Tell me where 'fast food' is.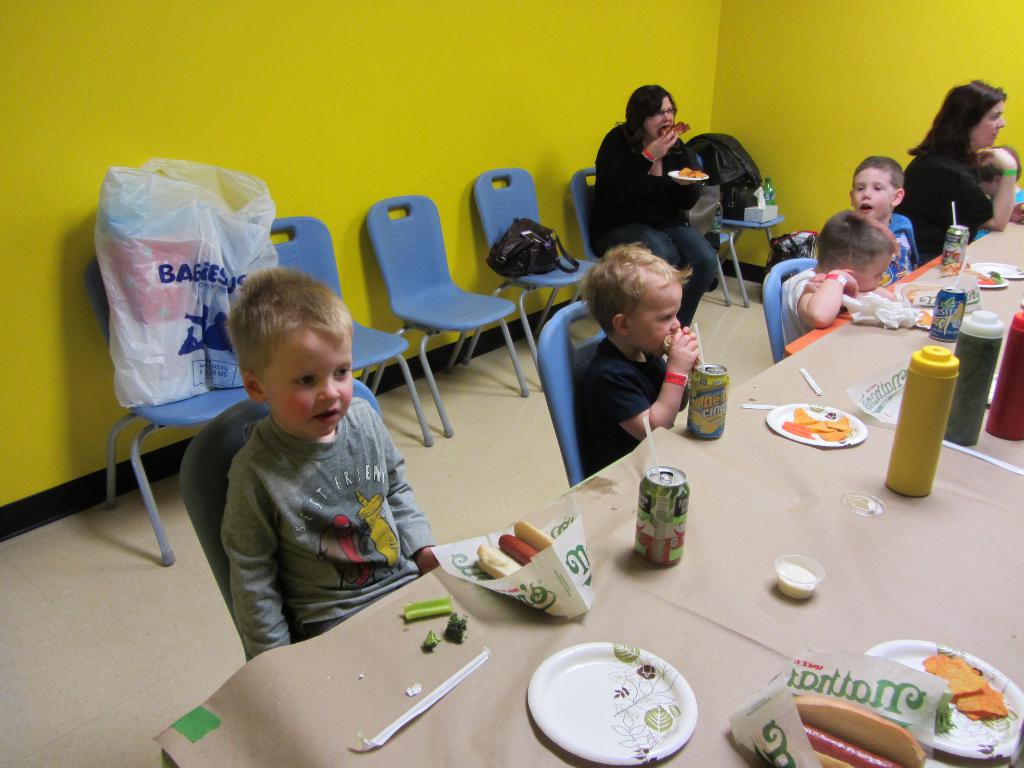
'fast food' is at bbox=(467, 516, 558, 600).
